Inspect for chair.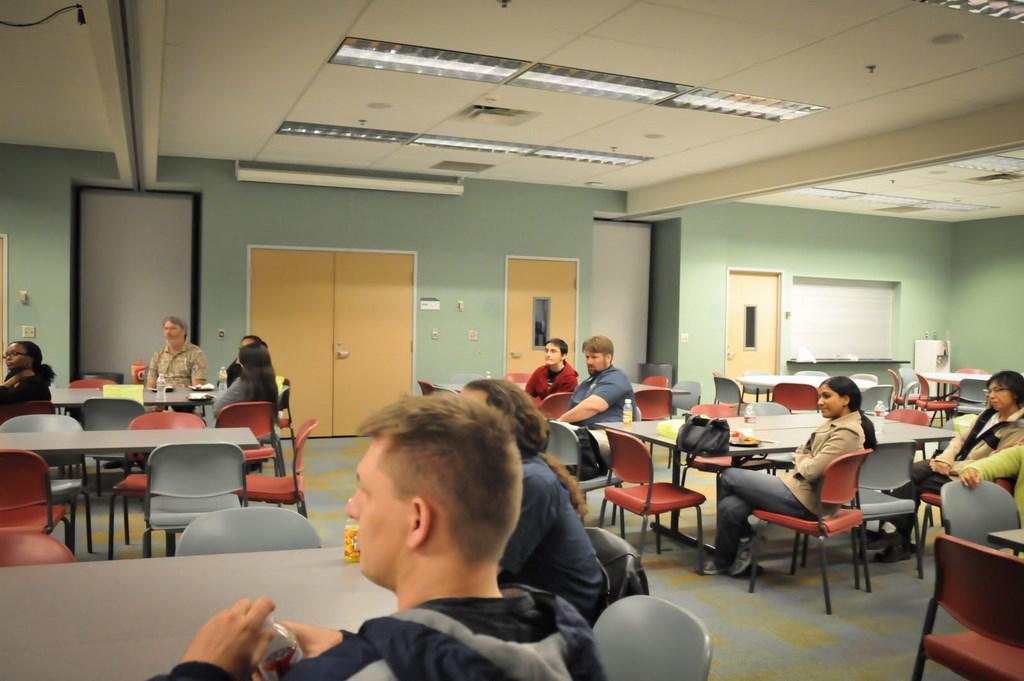
Inspection: x1=953, y1=375, x2=989, y2=415.
